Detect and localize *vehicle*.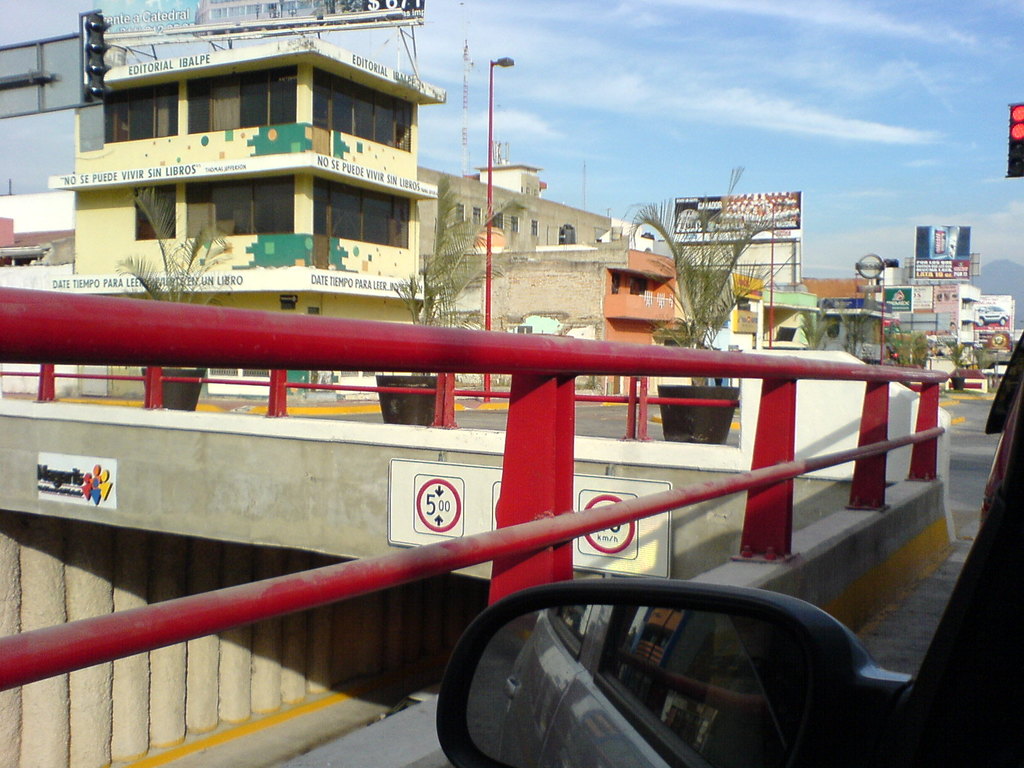
Localized at 822,311,893,364.
